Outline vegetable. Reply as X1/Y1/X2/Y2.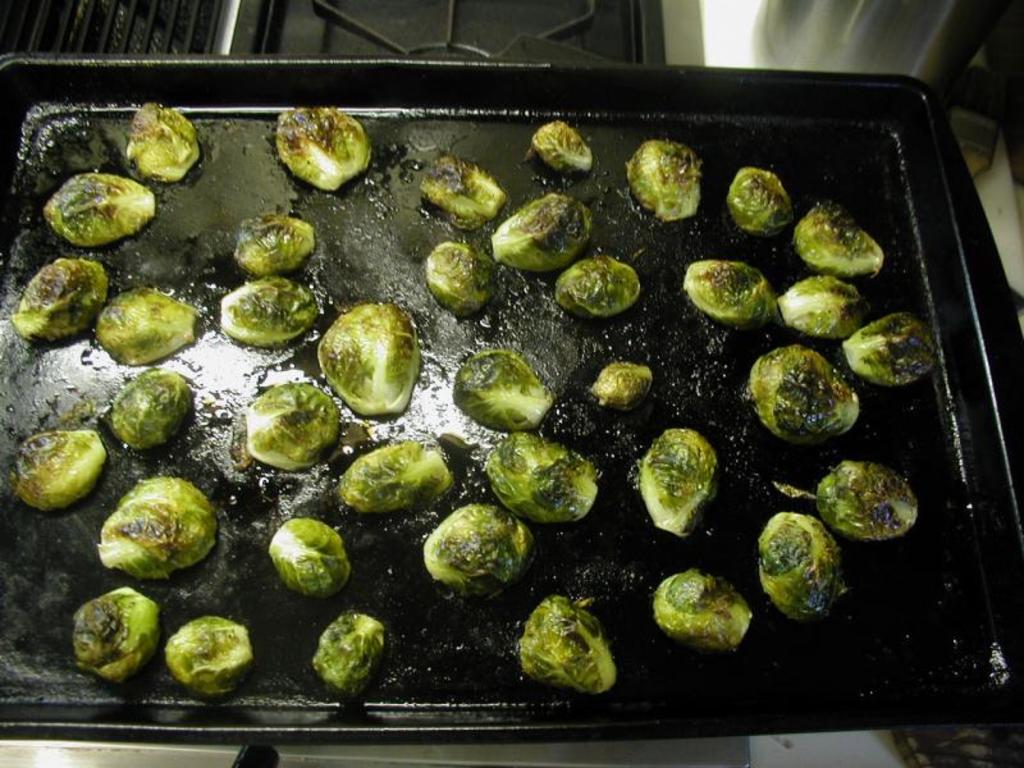
156/613/260/691.
